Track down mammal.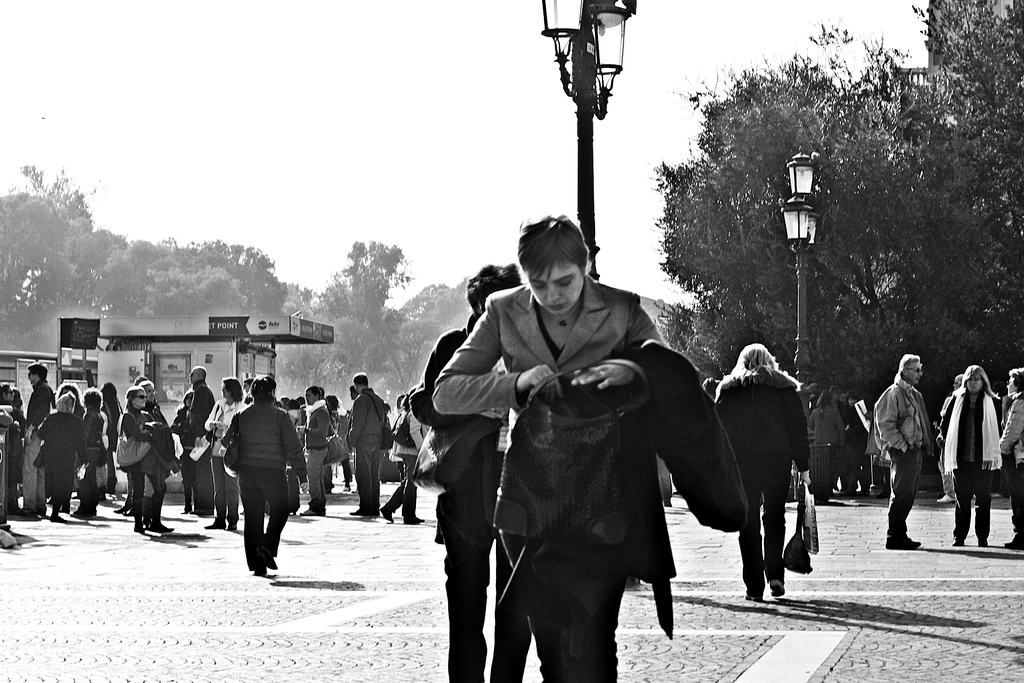
Tracked to (left=0, top=381, right=10, bottom=500).
